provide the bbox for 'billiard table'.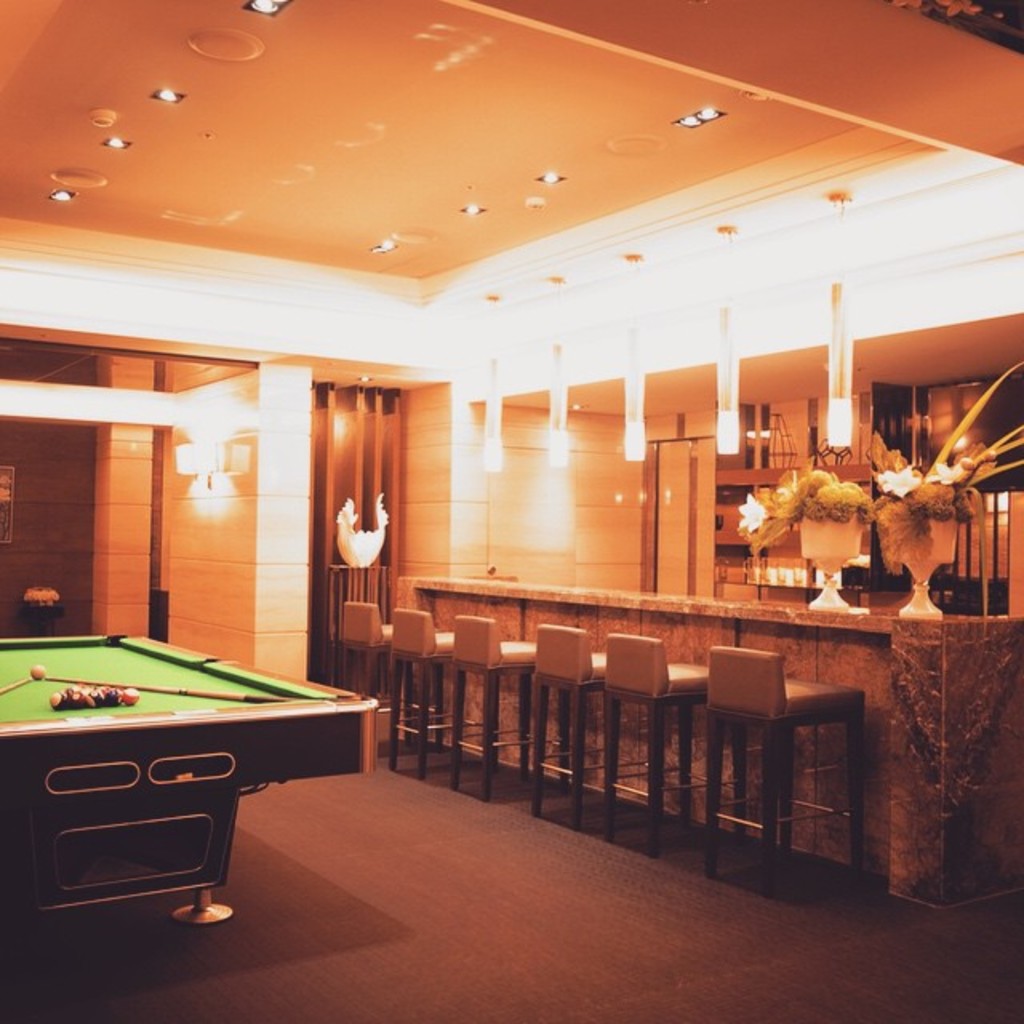
<region>2, 634, 373, 939</region>.
